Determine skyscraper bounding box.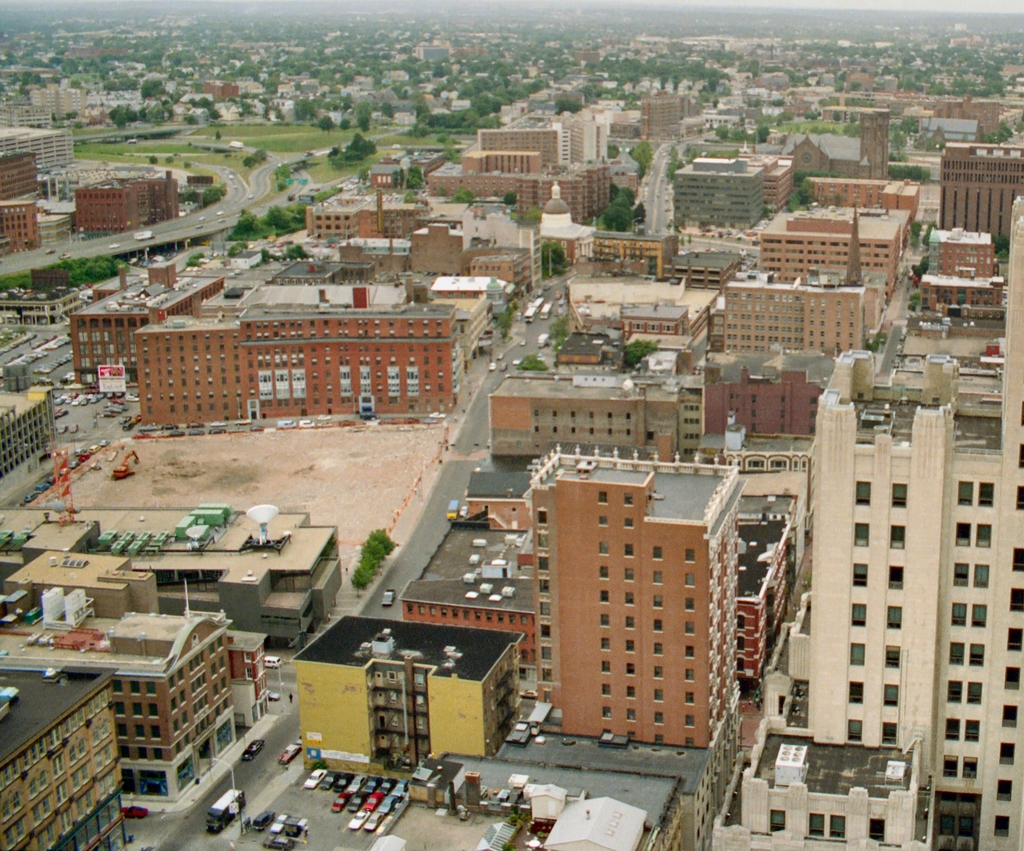
Determined: {"left": 860, "top": 110, "right": 900, "bottom": 177}.
